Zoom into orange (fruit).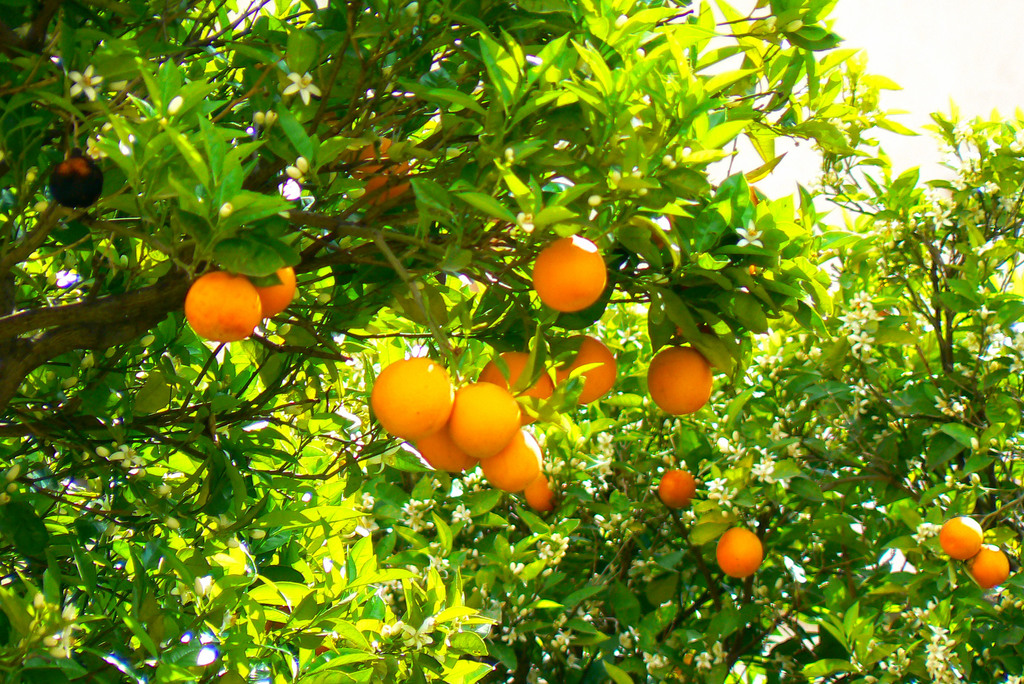
Zoom target: BBox(661, 469, 699, 501).
